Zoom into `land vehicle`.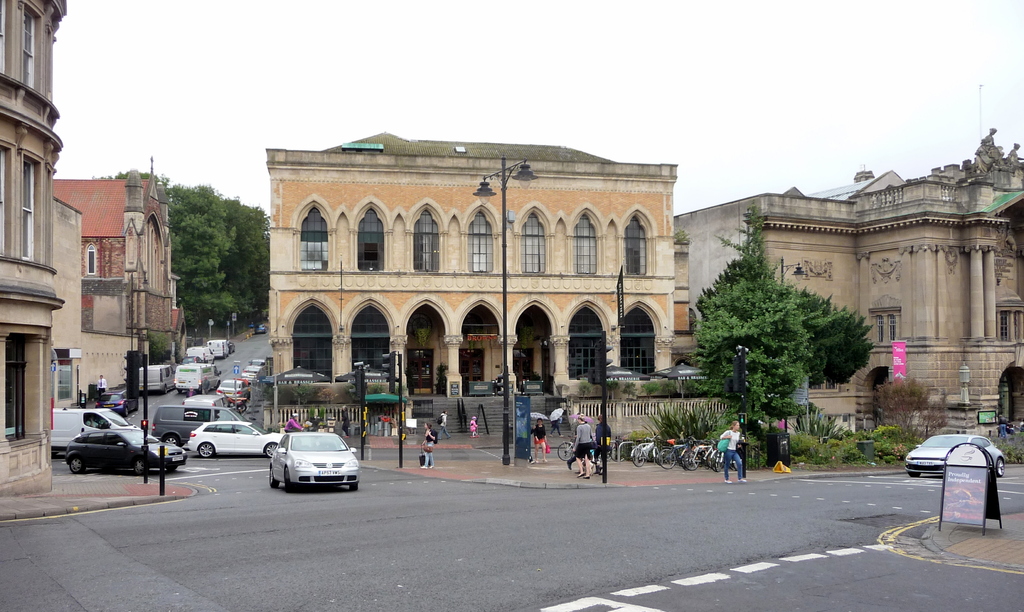
Zoom target: (x1=221, y1=382, x2=246, y2=395).
